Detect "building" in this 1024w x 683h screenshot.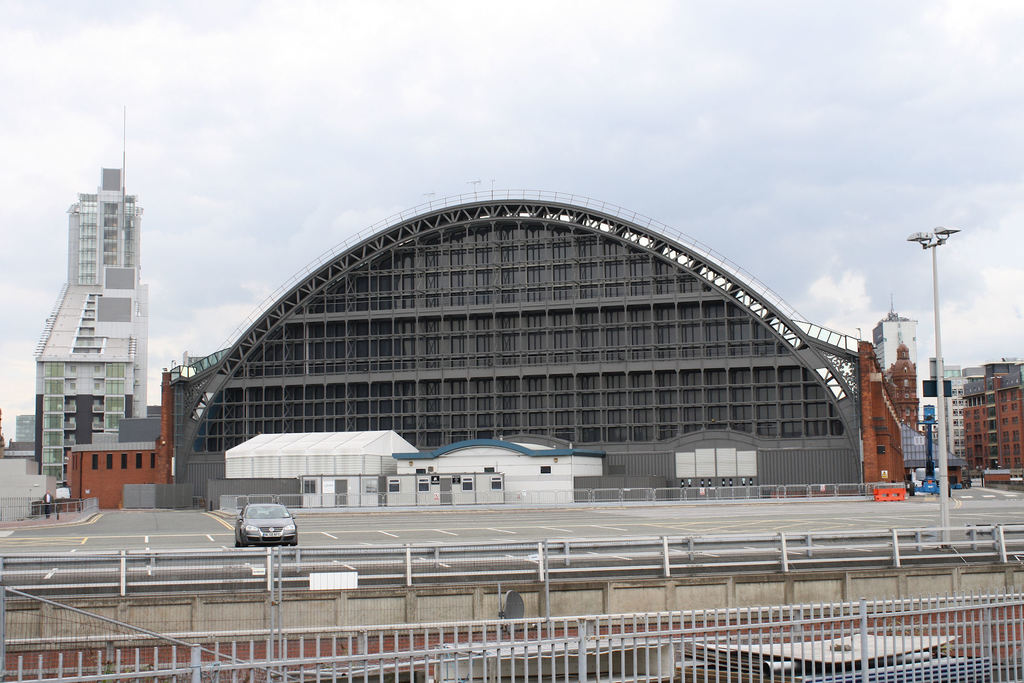
Detection: select_region(939, 366, 968, 458).
